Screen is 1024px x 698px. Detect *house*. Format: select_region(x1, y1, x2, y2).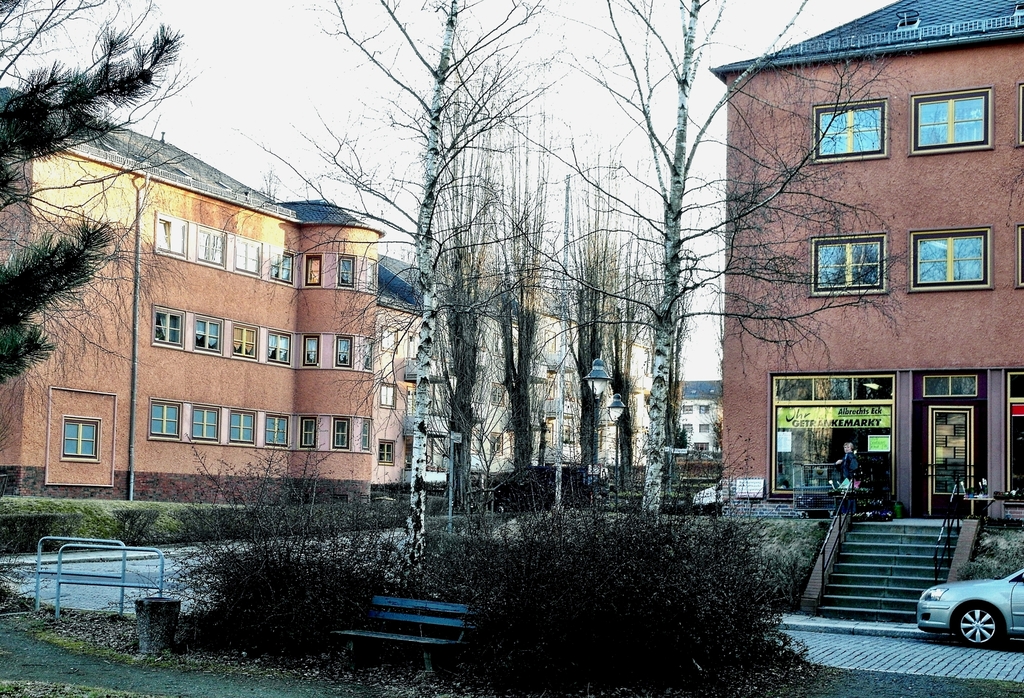
select_region(692, 24, 1017, 526).
